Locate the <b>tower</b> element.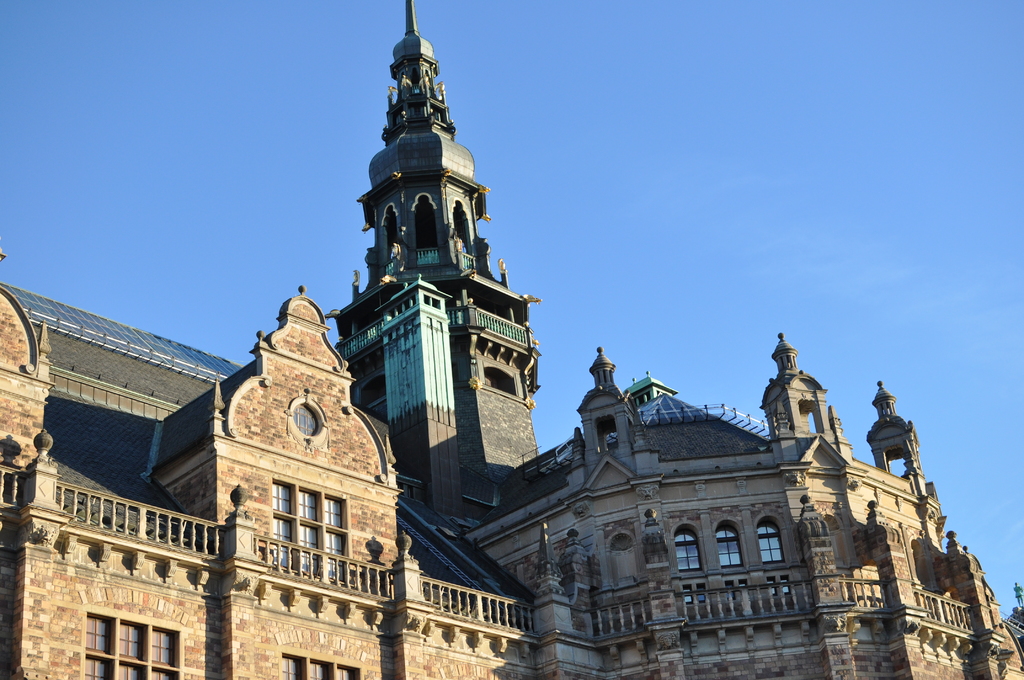
Element bbox: select_region(874, 384, 932, 483).
